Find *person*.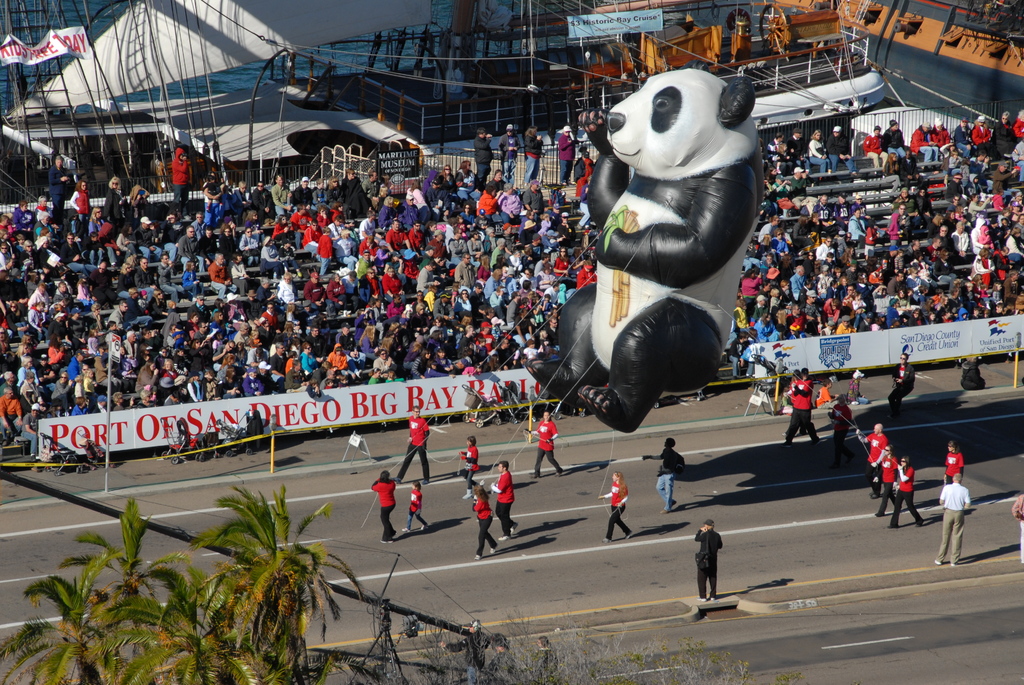
{"left": 400, "top": 483, "right": 429, "bottom": 533}.
